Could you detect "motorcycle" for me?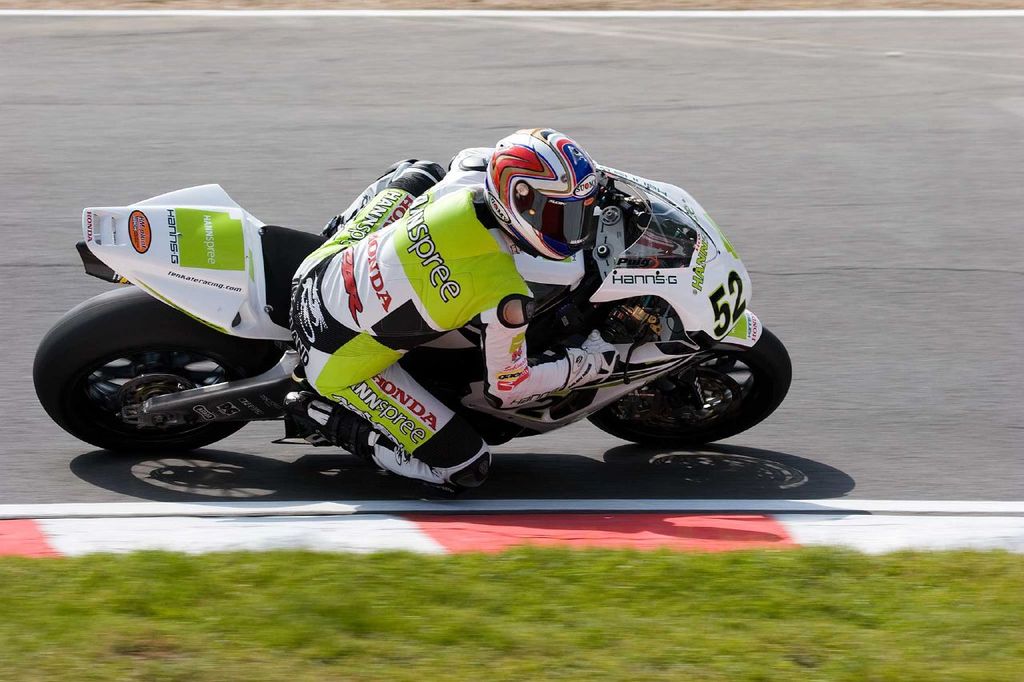
Detection result: Rect(56, 147, 791, 482).
